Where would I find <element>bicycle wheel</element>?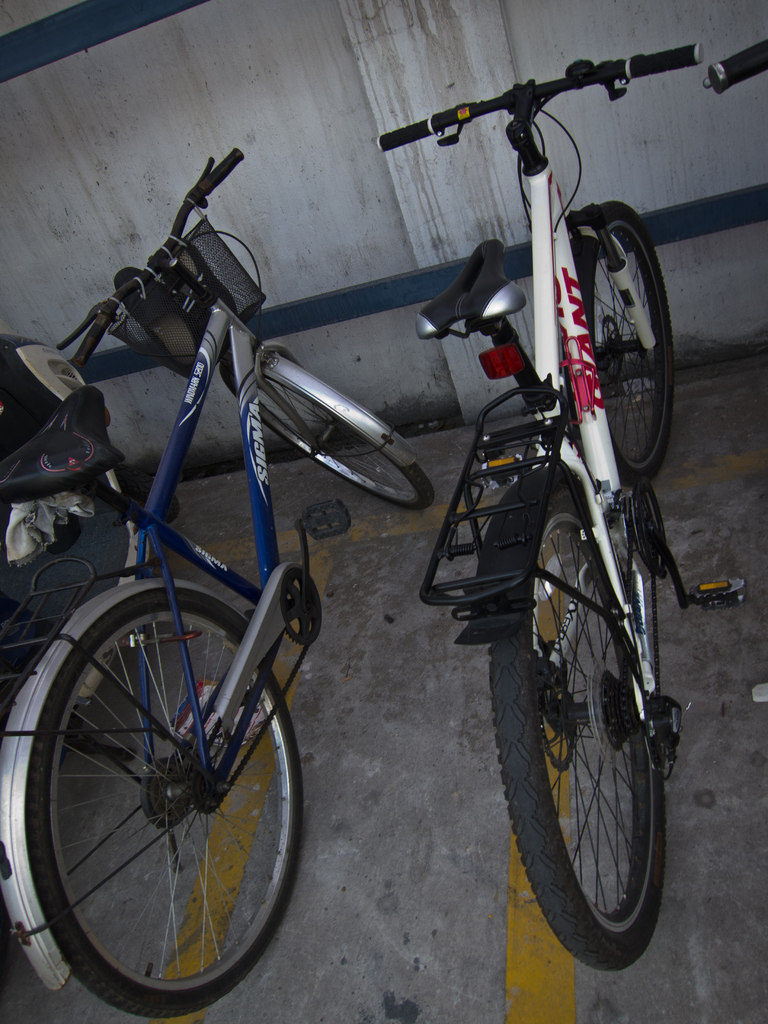
At (3, 576, 319, 1000).
